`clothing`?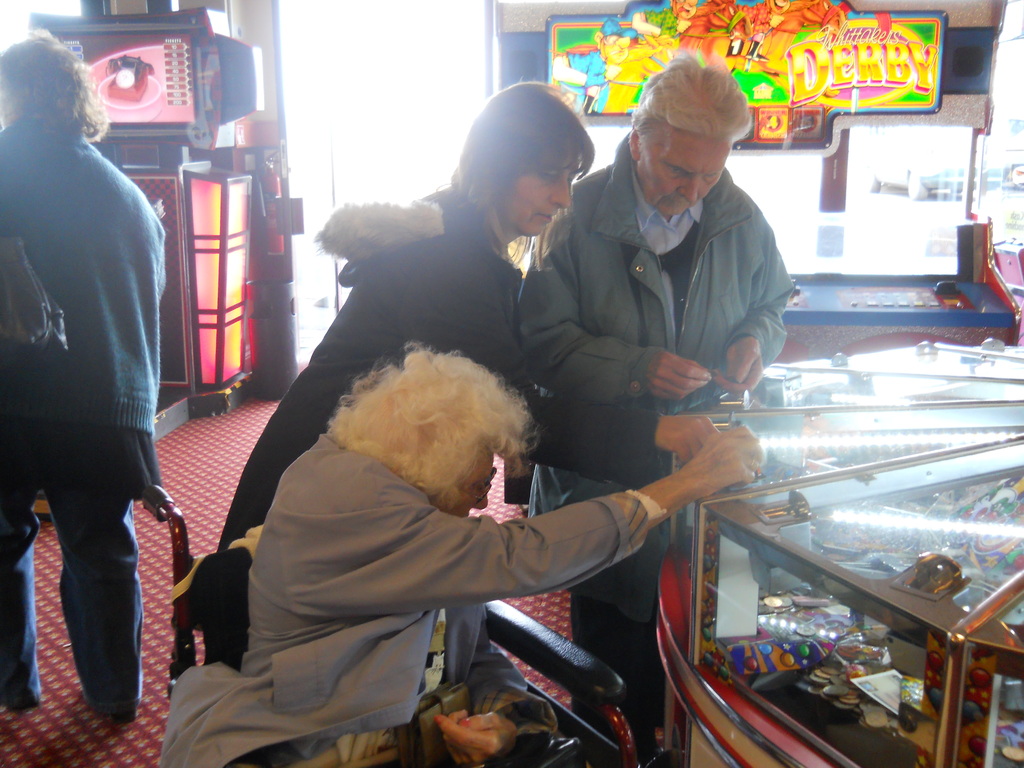
(0, 105, 167, 716)
